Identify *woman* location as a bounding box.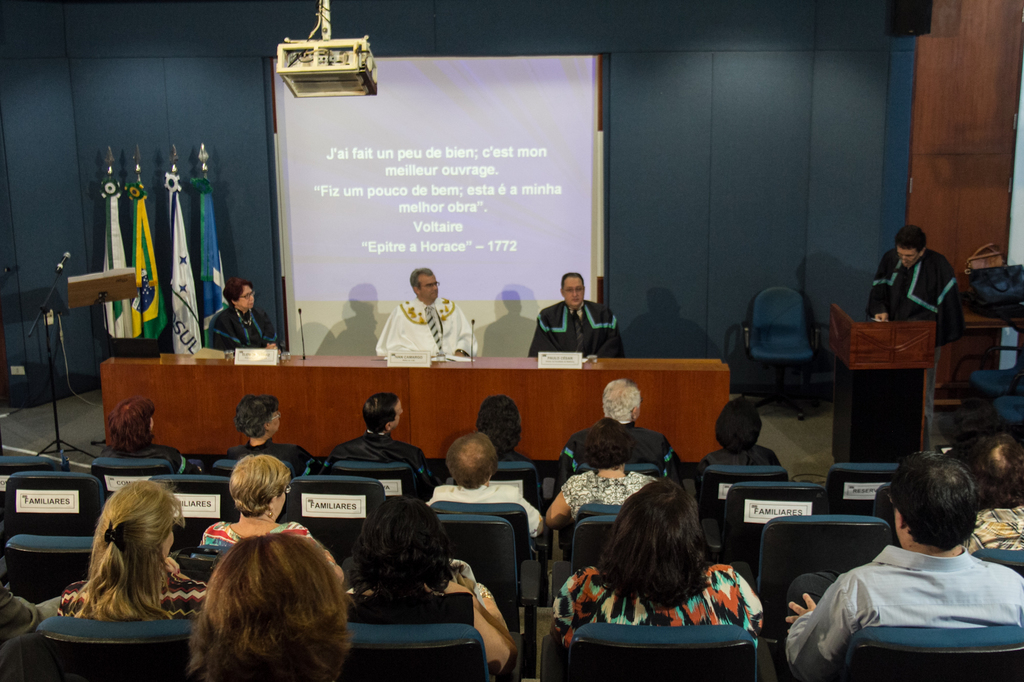
pyautogui.locateOnScreen(700, 394, 789, 483).
